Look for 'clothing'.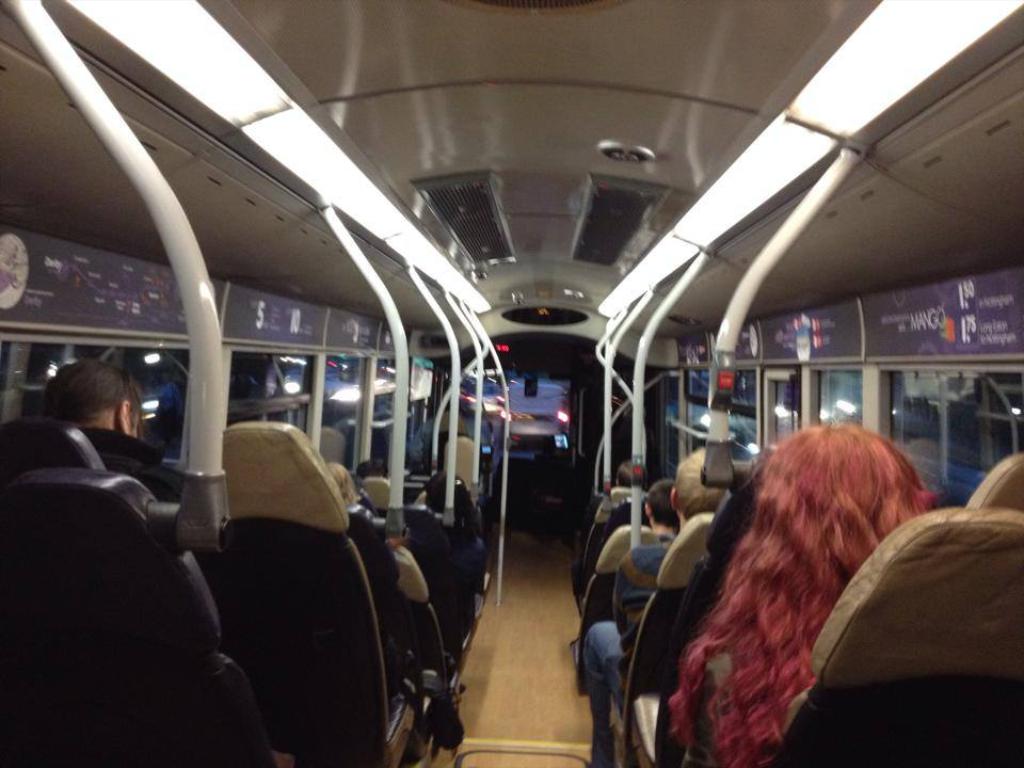
Found: bbox=(588, 544, 663, 767).
